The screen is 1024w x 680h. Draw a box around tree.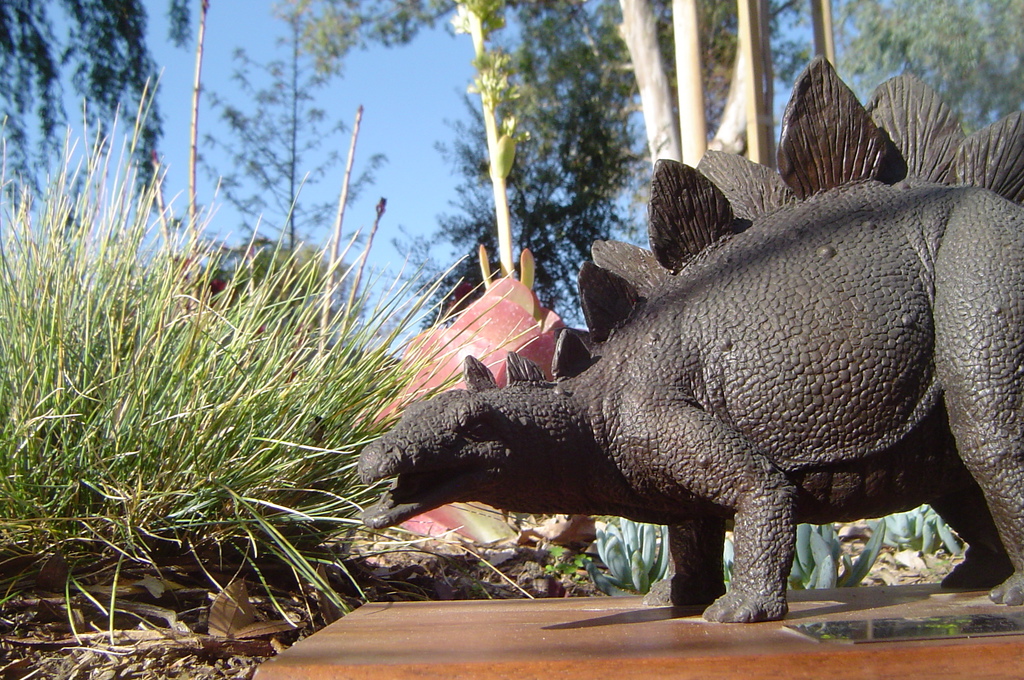
pyautogui.locateOnScreen(0, 0, 191, 232).
